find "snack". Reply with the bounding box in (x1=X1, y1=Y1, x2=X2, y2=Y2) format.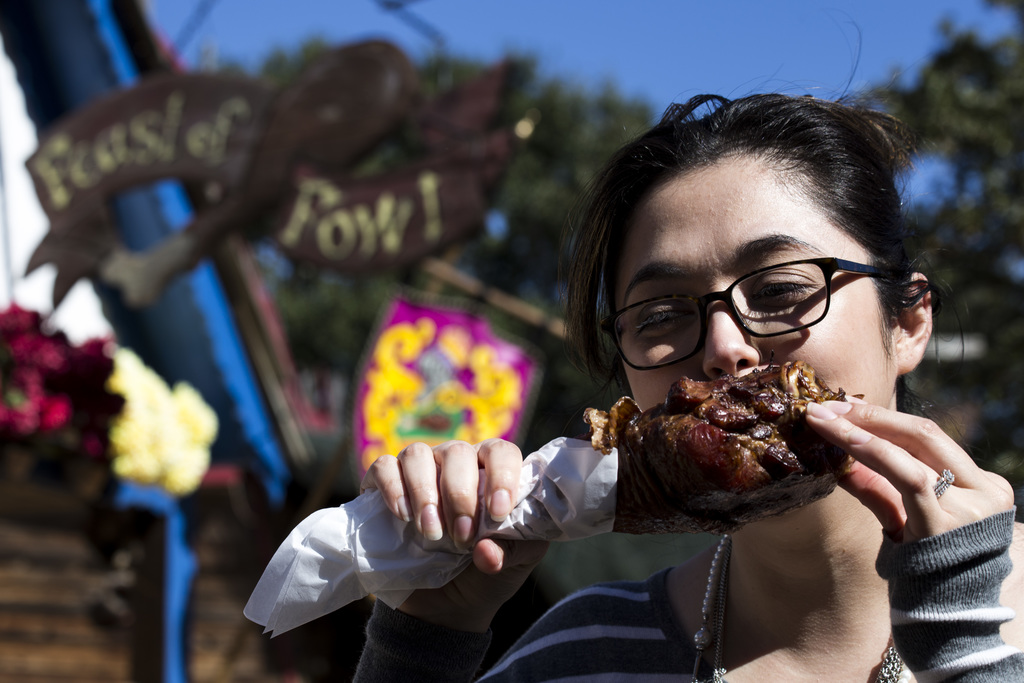
(x1=576, y1=358, x2=859, y2=541).
